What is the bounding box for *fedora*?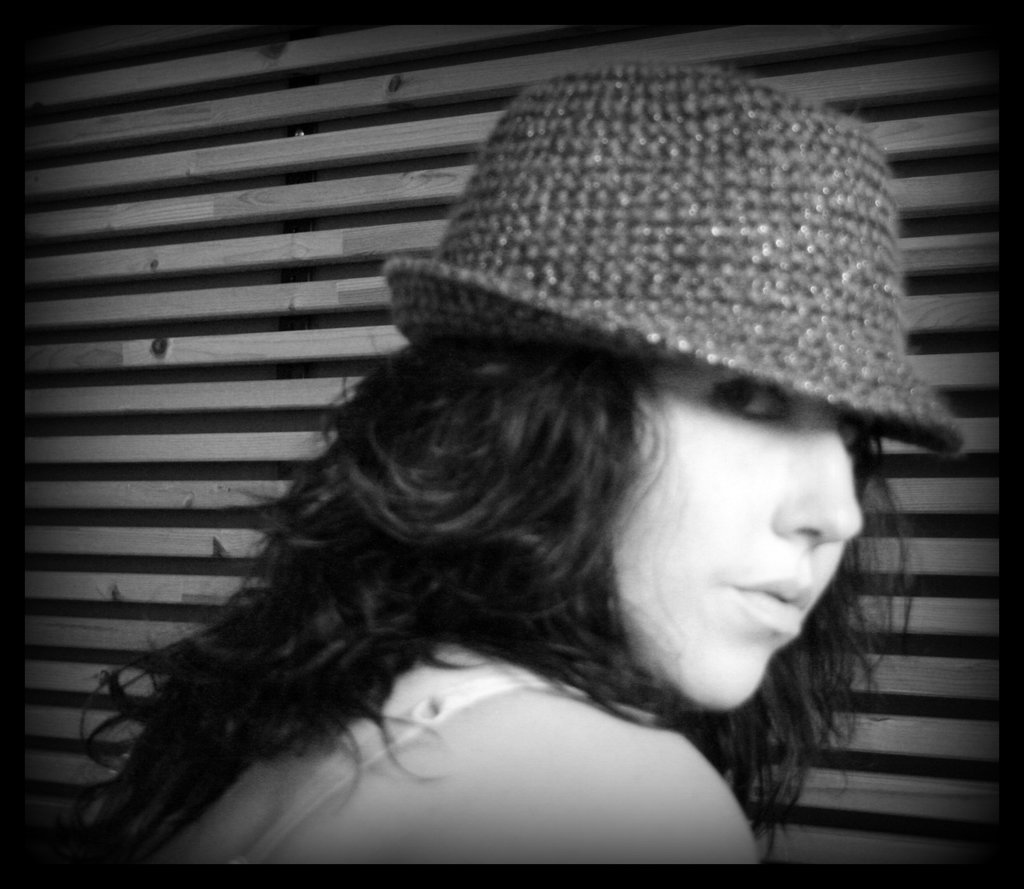
crop(361, 40, 964, 518).
